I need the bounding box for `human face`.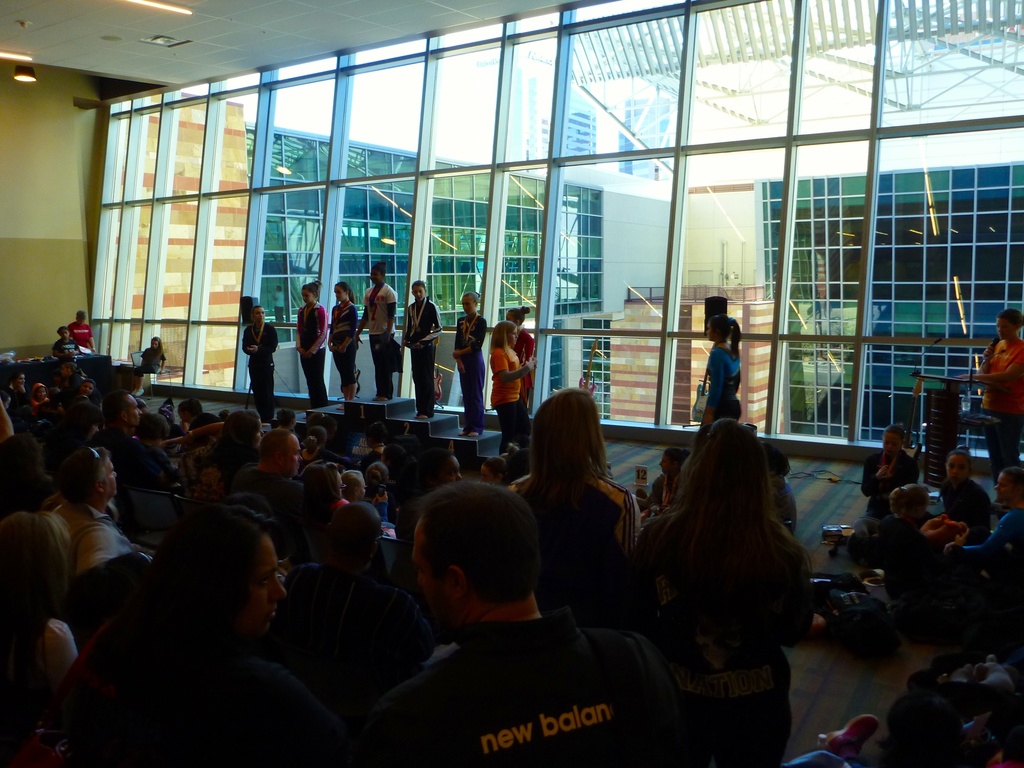
Here it is: pyautogui.locateOnScreen(508, 324, 518, 346).
